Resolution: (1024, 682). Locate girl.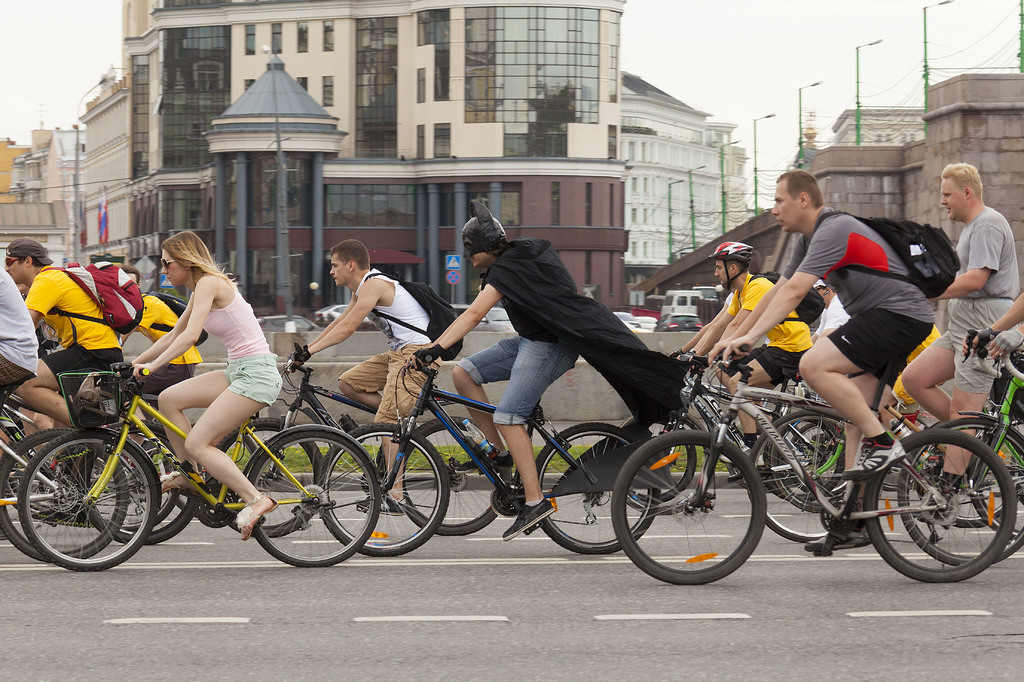
<region>124, 228, 282, 541</region>.
